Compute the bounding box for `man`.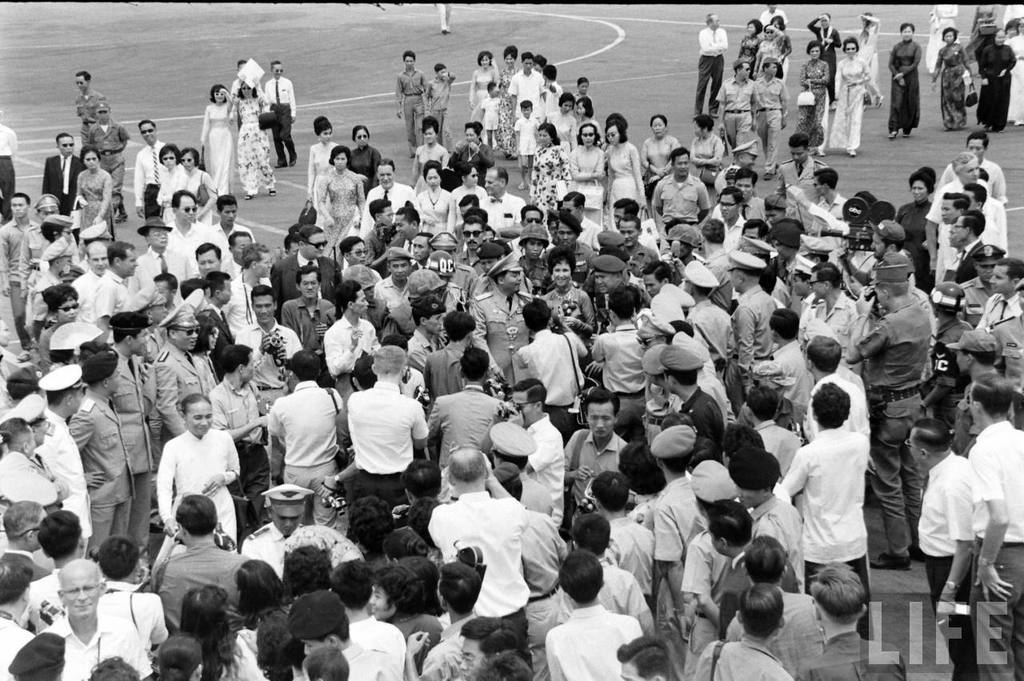
select_region(564, 388, 627, 529).
